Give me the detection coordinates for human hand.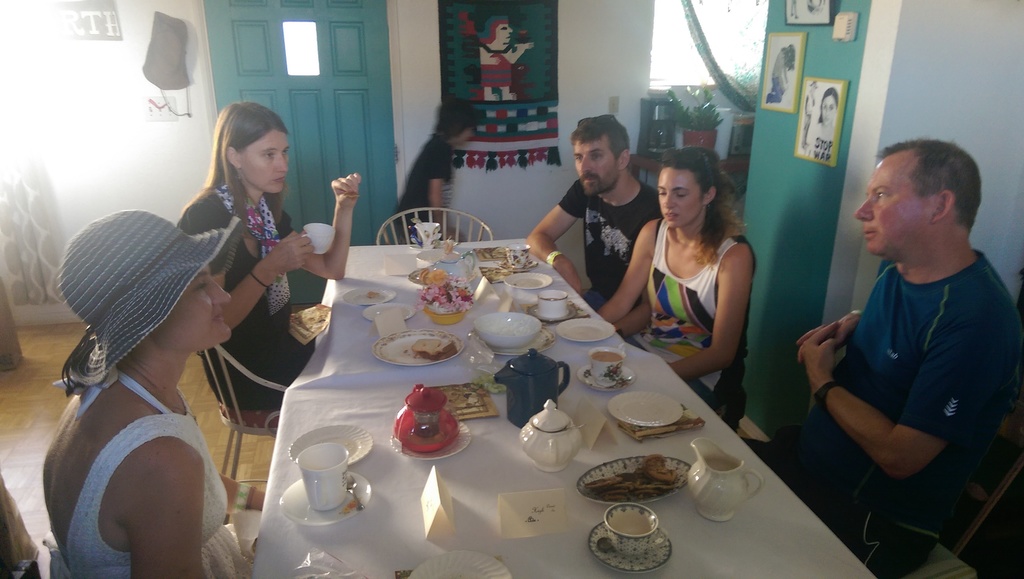
bbox=(796, 311, 863, 365).
